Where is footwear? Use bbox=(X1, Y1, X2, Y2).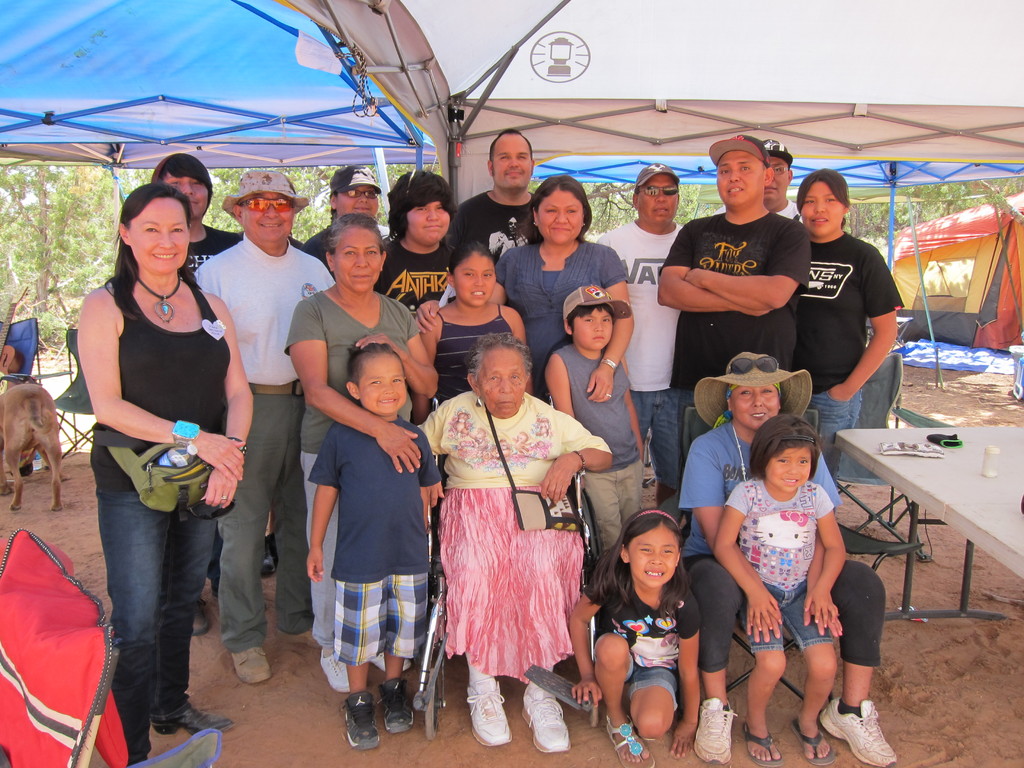
bbox=(523, 682, 572, 755).
